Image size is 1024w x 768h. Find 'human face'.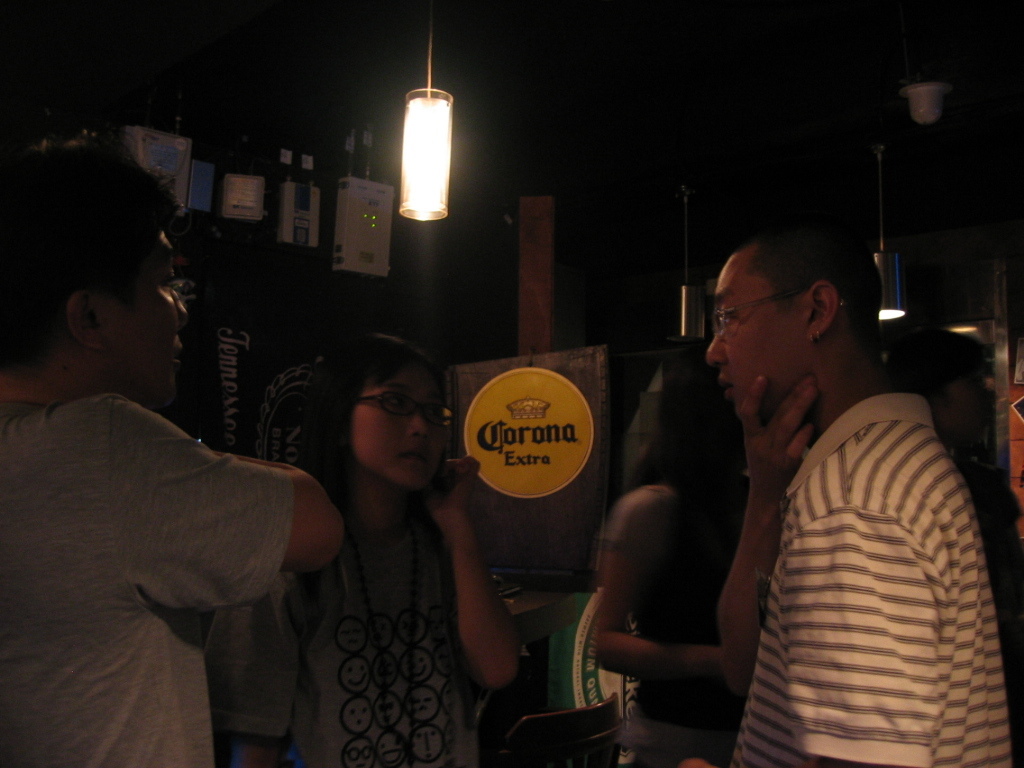
select_region(112, 222, 191, 398).
